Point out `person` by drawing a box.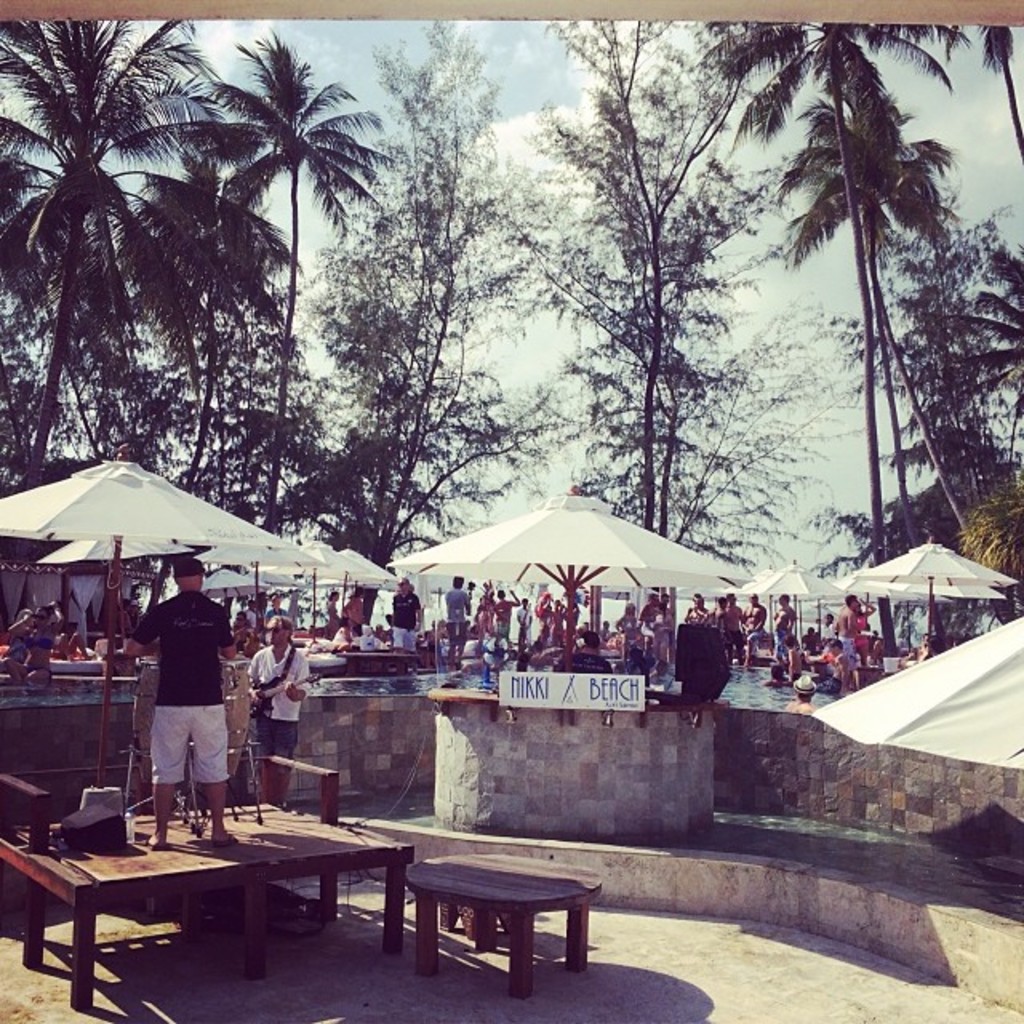
x1=741 y1=592 x2=768 y2=666.
